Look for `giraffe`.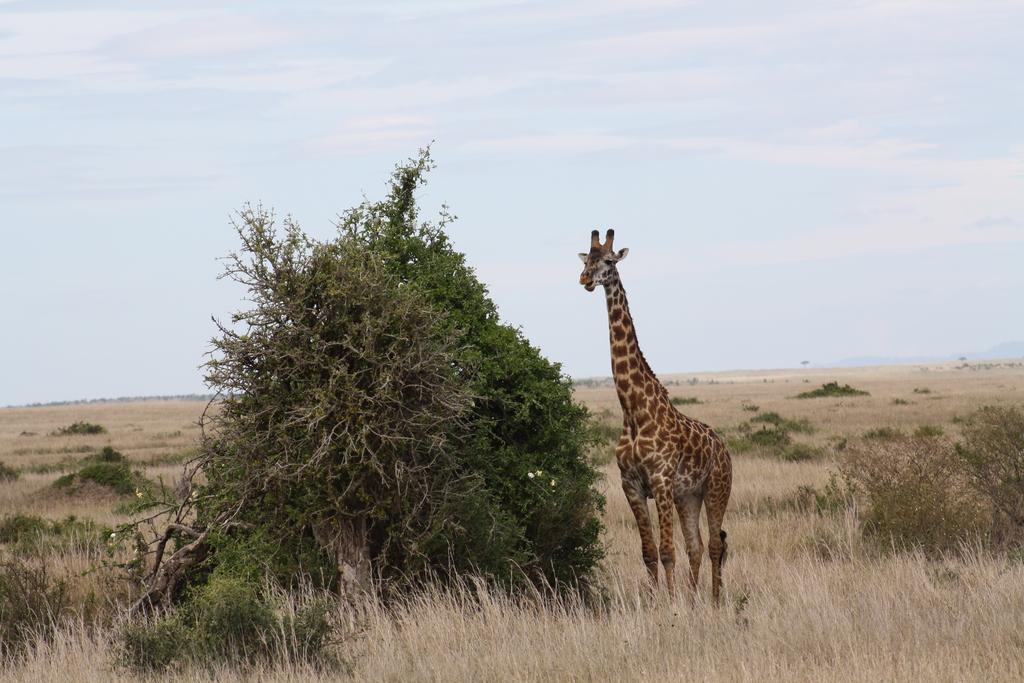
Found: {"x1": 574, "y1": 225, "x2": 735, "y2": 611}.
